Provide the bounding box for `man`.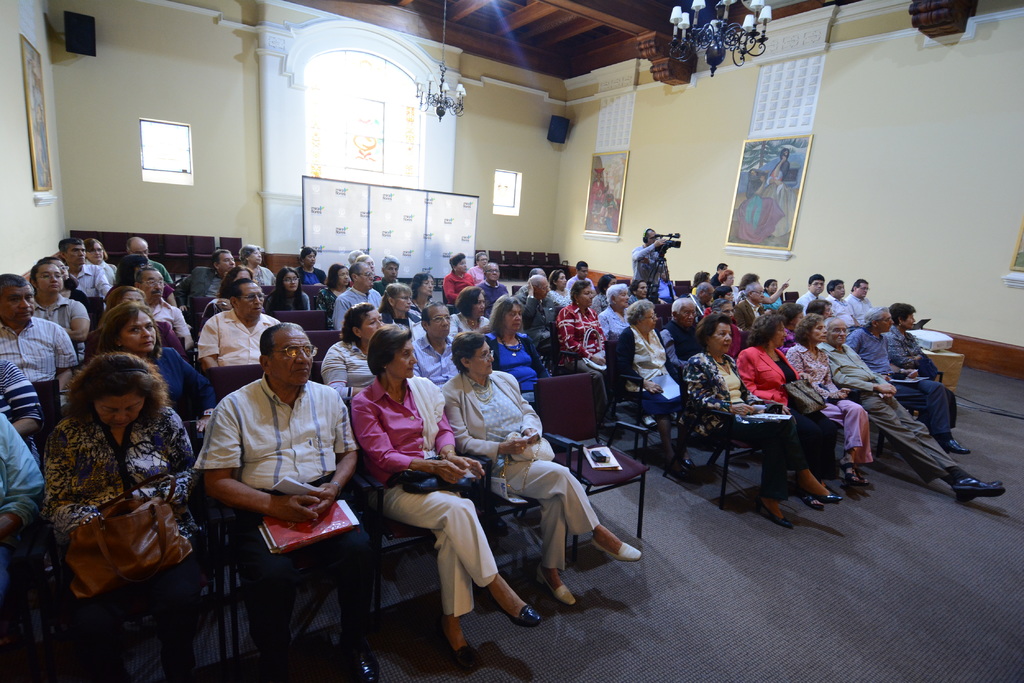
(left=57, top=239, right=113, bottom=305).
